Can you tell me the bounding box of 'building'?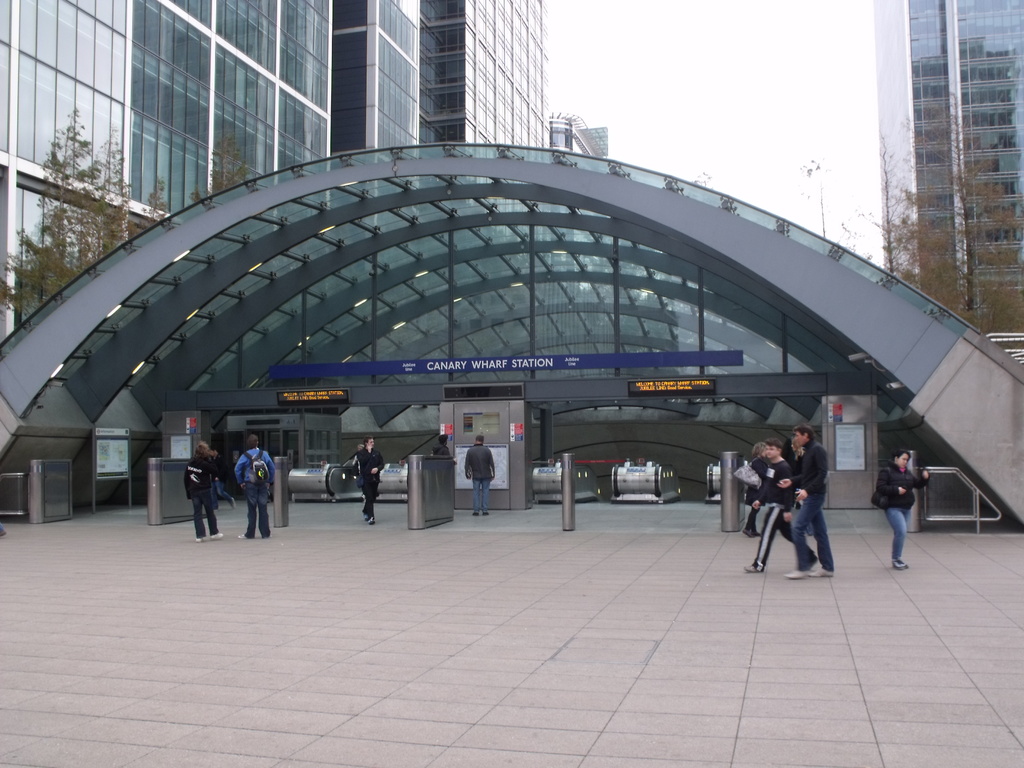
{"left": 0, "top": 0, "right": 549, "bottom": 342}.
